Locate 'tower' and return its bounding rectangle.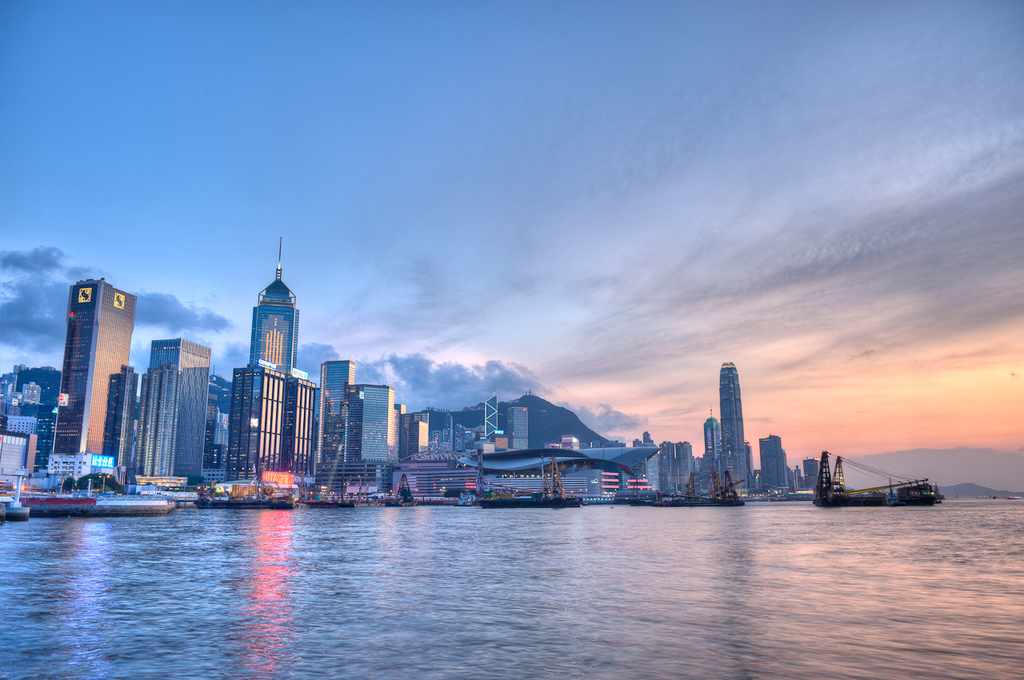
(759, 433, 783, 486).
